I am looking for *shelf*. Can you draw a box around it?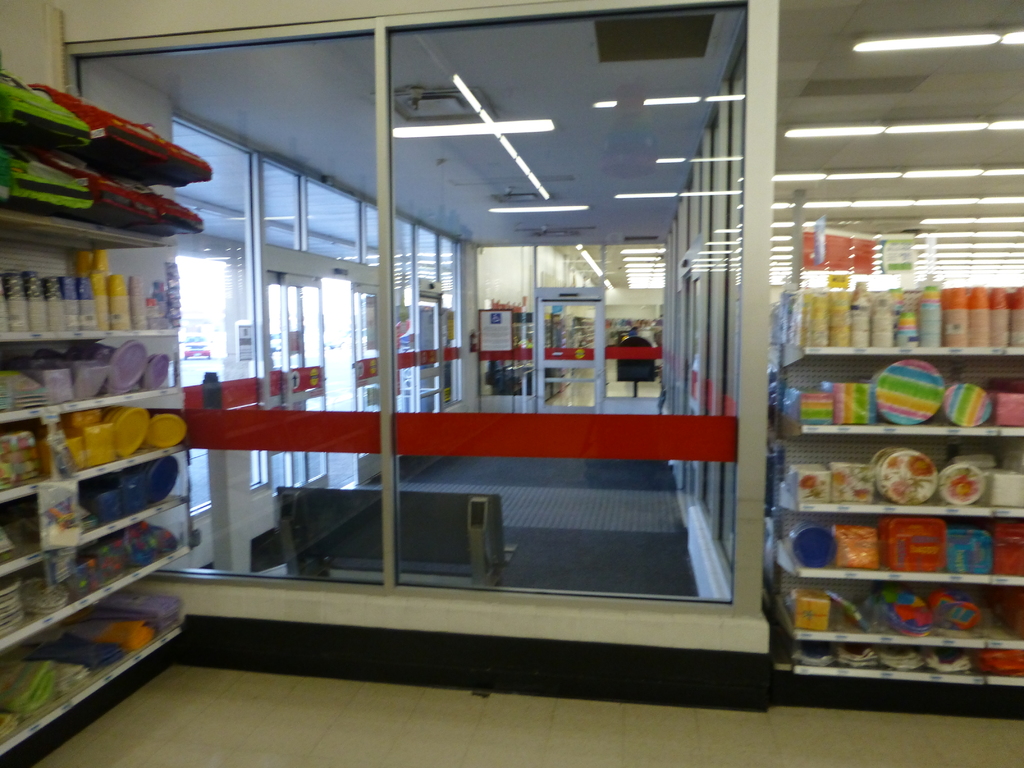
Sure, the bounding box is <bbox>776, 431, 1017, 516</bbox>.
